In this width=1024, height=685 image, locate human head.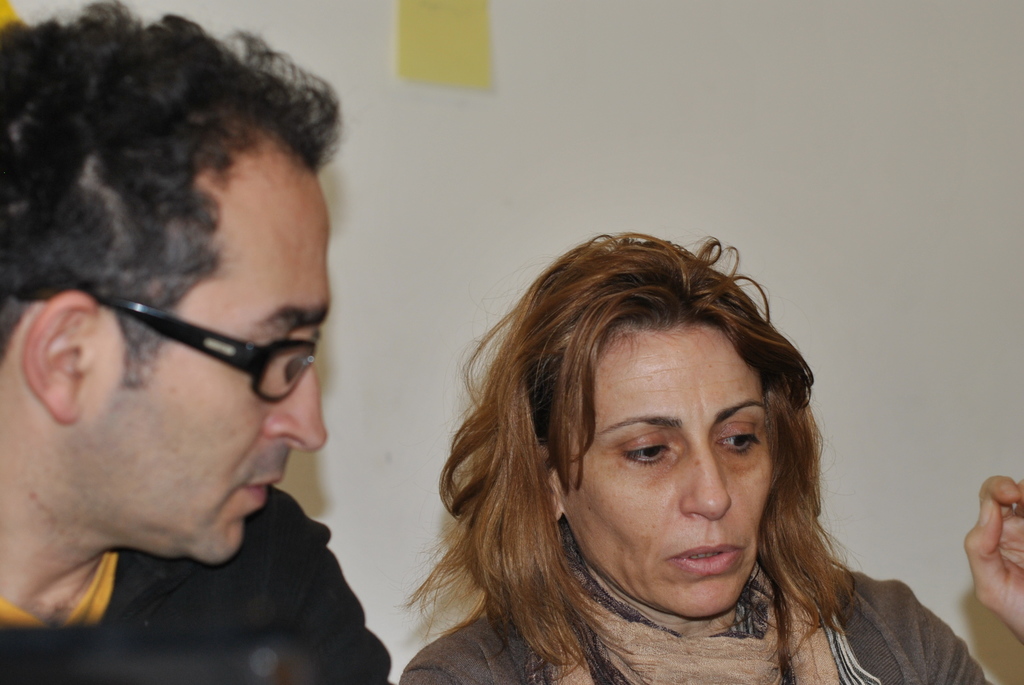
Bounding box: bbox=(445, 226, 841, 618).
